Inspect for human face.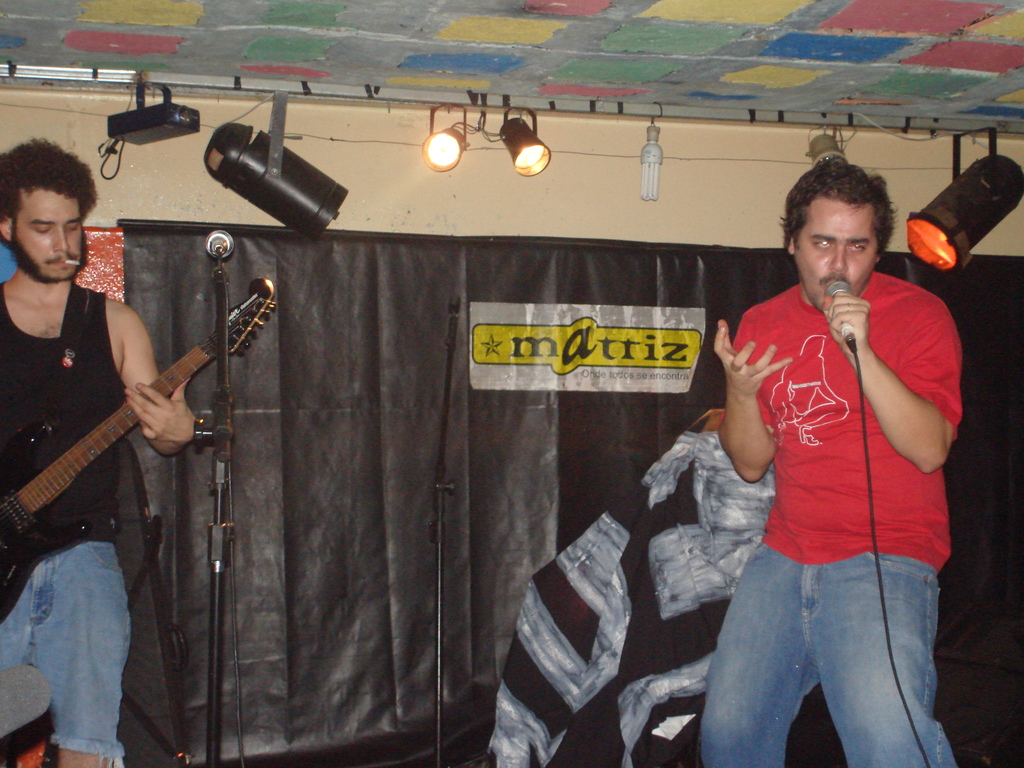
Inspection: [left=792, top=196, right=868, bottom=311].
